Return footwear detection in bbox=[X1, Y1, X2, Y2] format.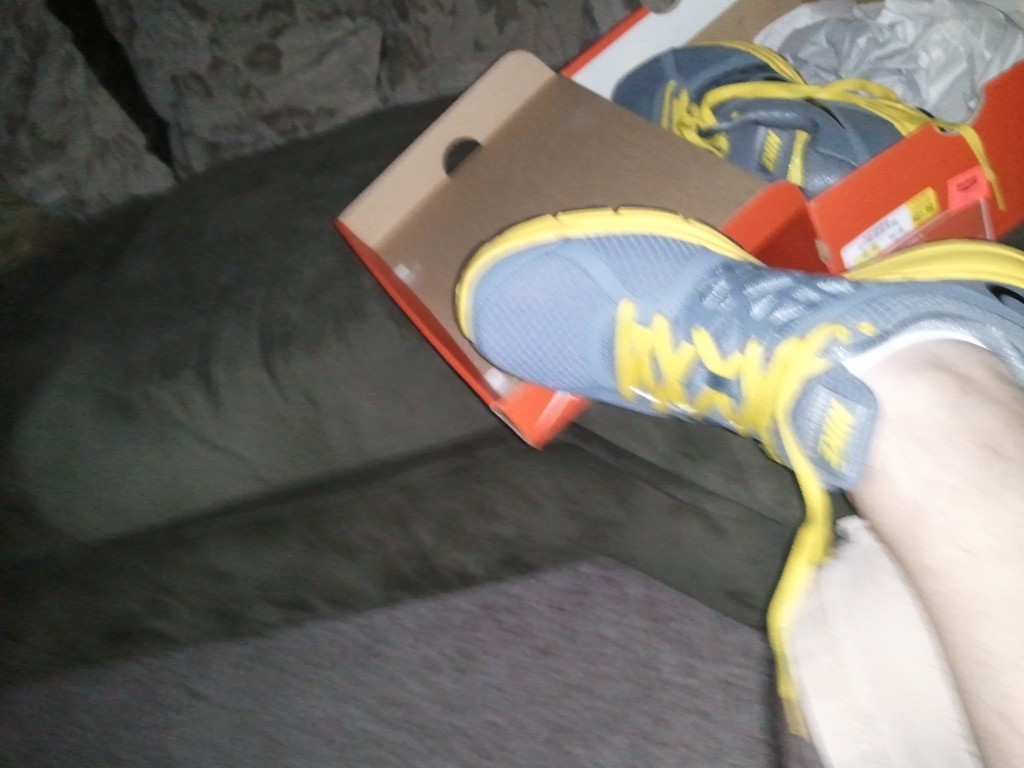
bbox=[610, 40, 1002, 211].
